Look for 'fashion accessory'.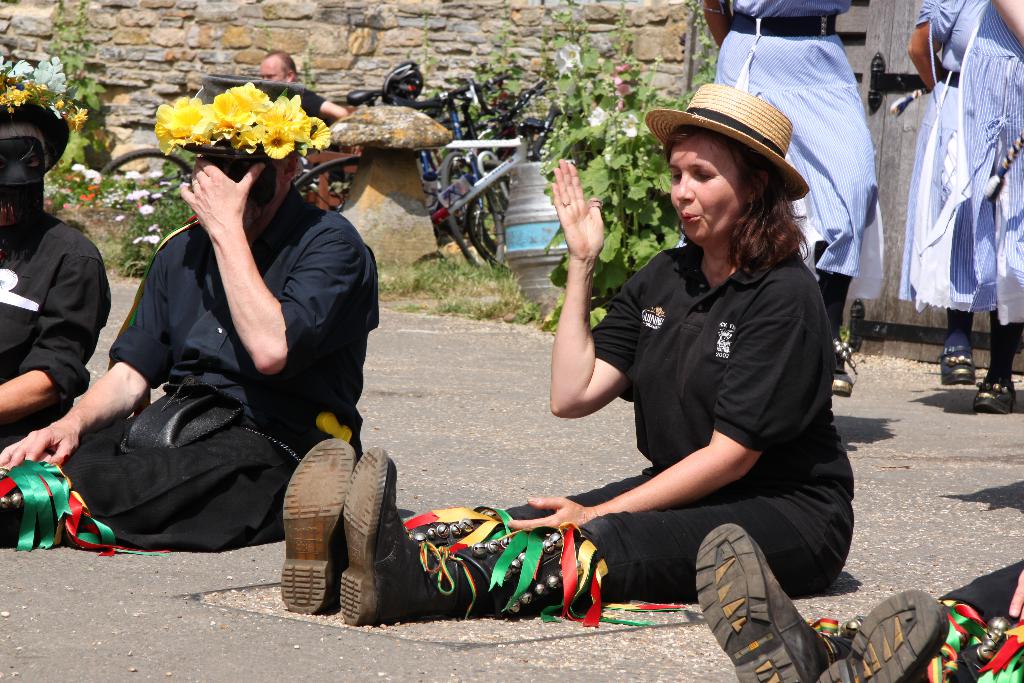
Found: bbox=[936, 343, 977, 385].
